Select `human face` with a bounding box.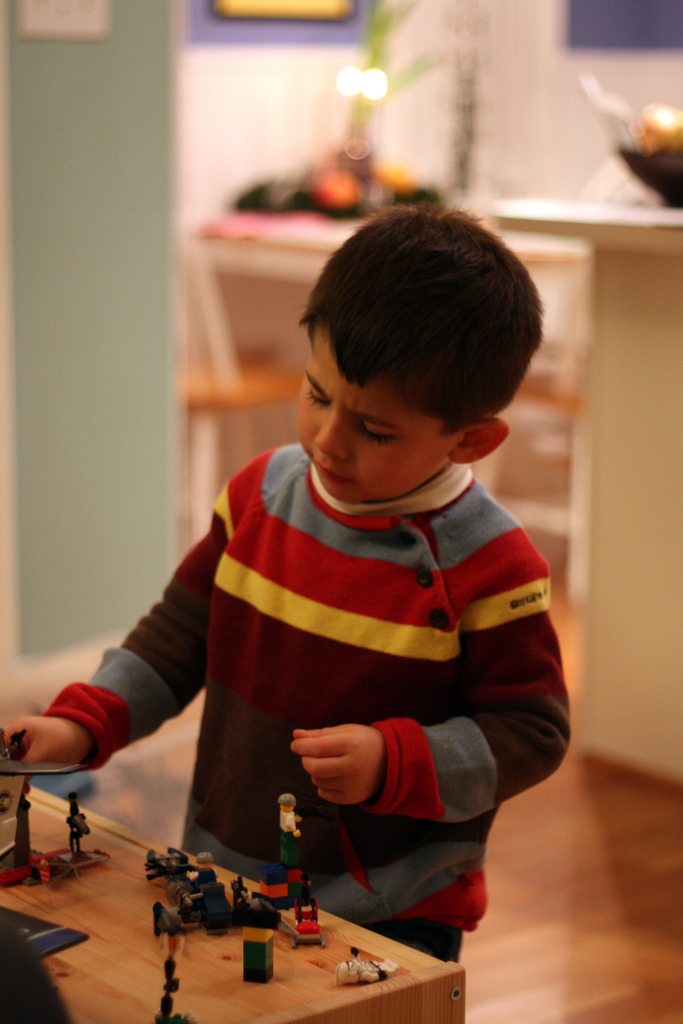
(293,321,446,495).
